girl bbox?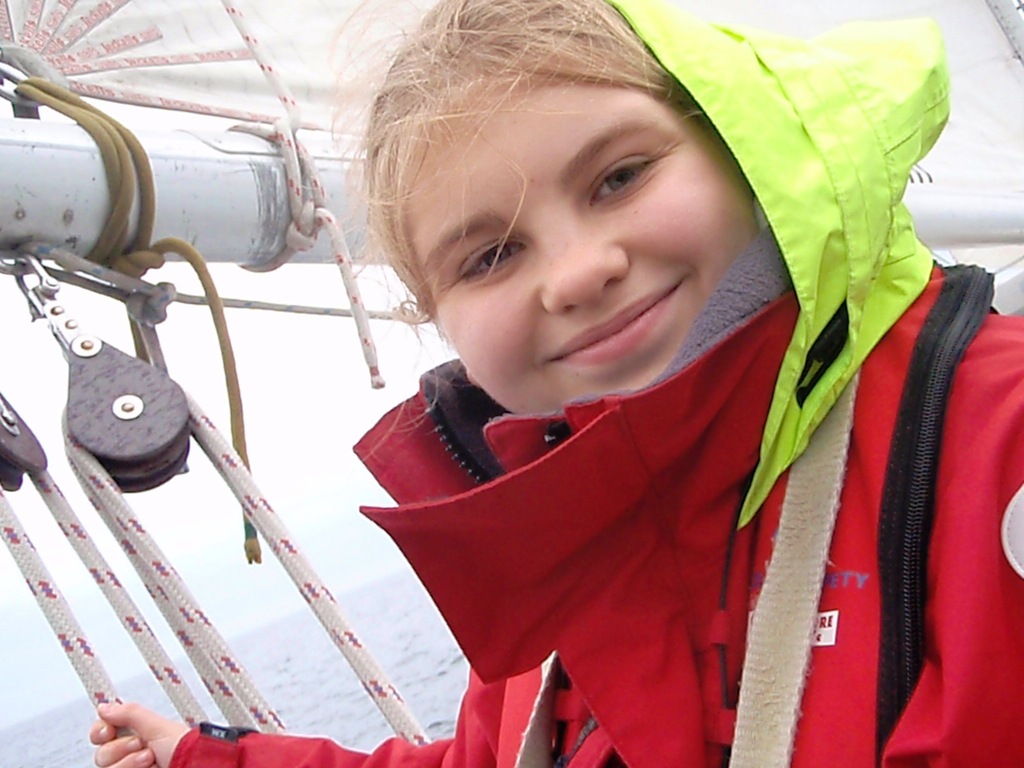
[89, 0, 1023, 767]
